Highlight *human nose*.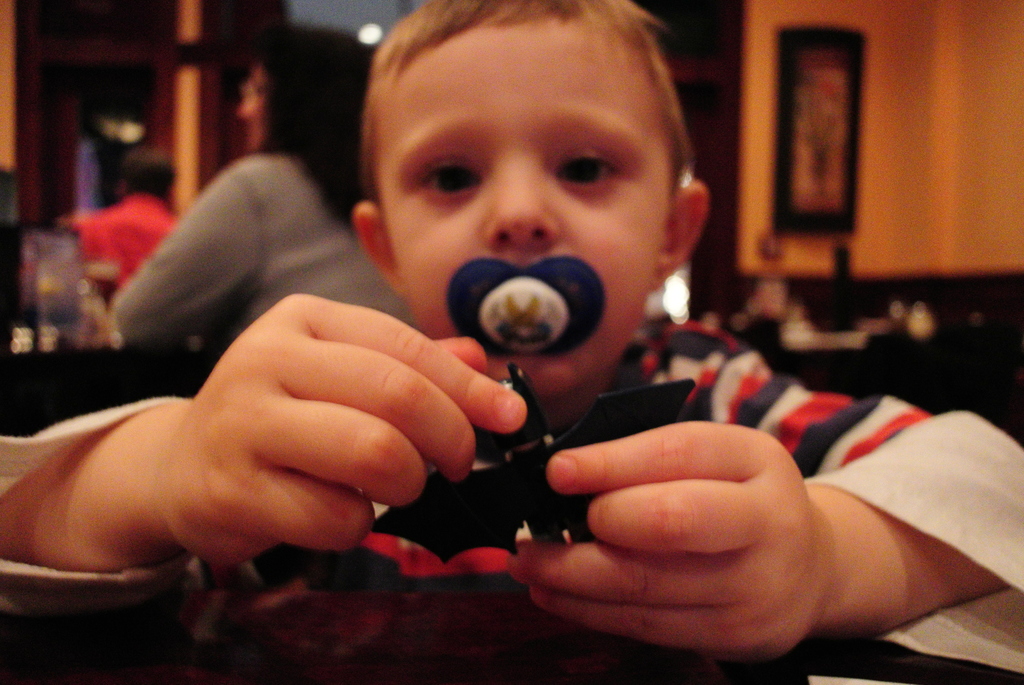
Highlighted region: box(482, 157, 561, 240).
